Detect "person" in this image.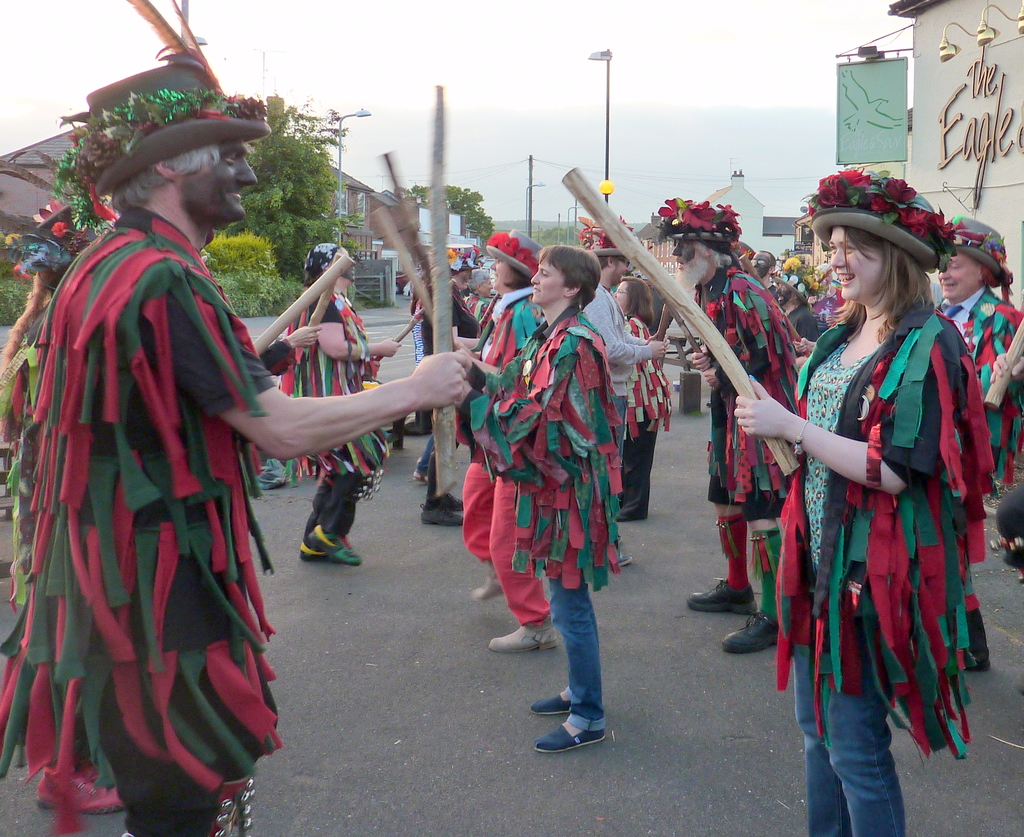
Detection: crop(775, 266, 819, 357).
